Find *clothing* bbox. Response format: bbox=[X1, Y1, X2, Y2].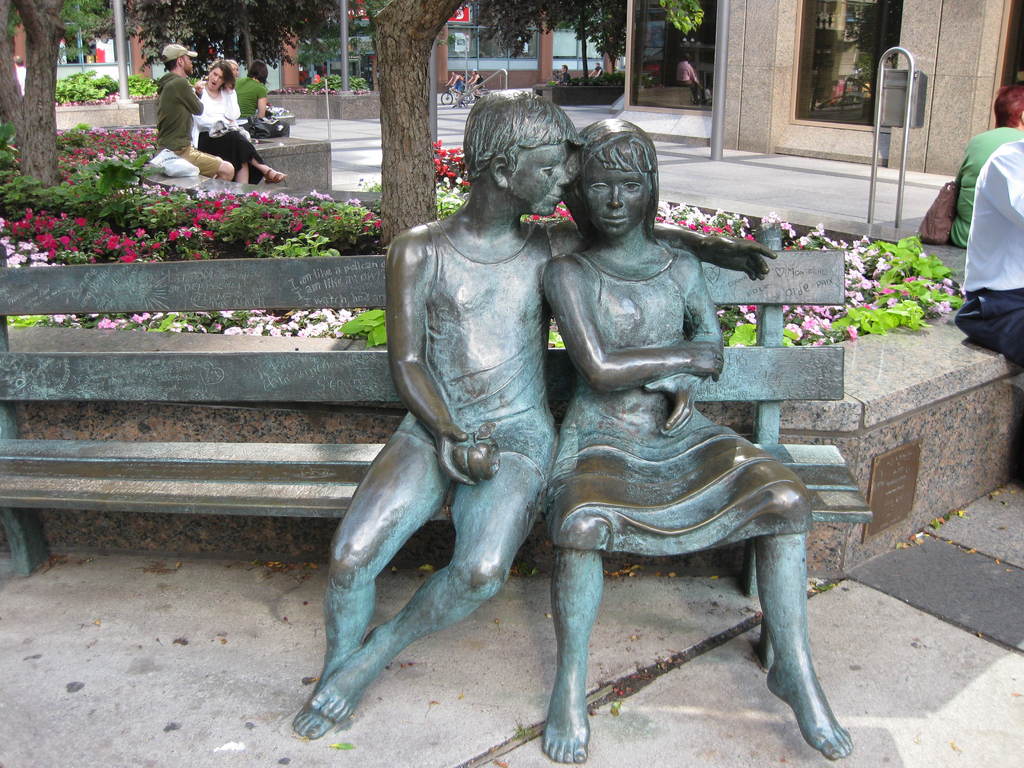
bbox=[17, 67, 26, 93].
